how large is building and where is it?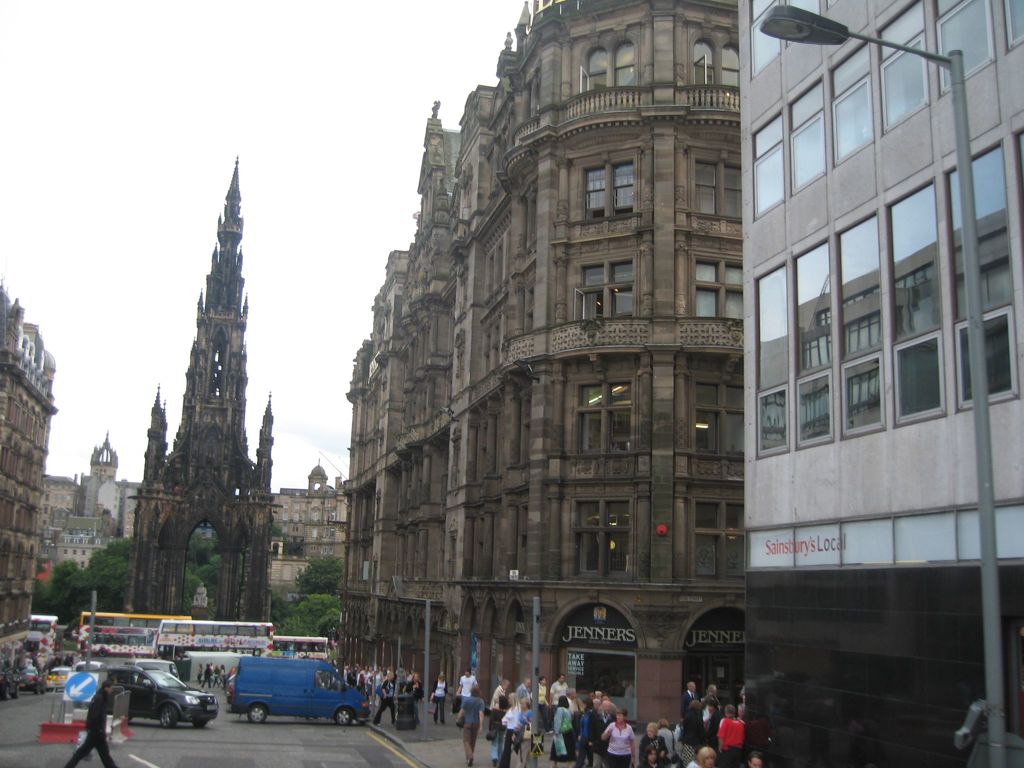
Bounding box: (0, 284, 61, 668).
